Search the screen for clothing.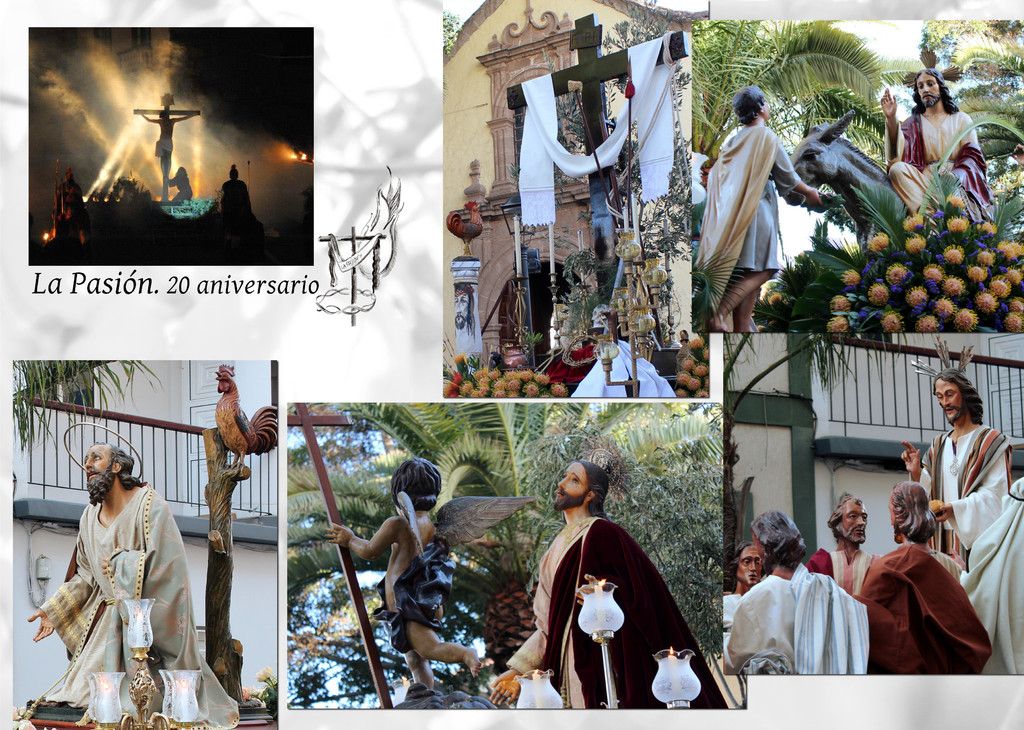
Found at 699,122,810,330.
